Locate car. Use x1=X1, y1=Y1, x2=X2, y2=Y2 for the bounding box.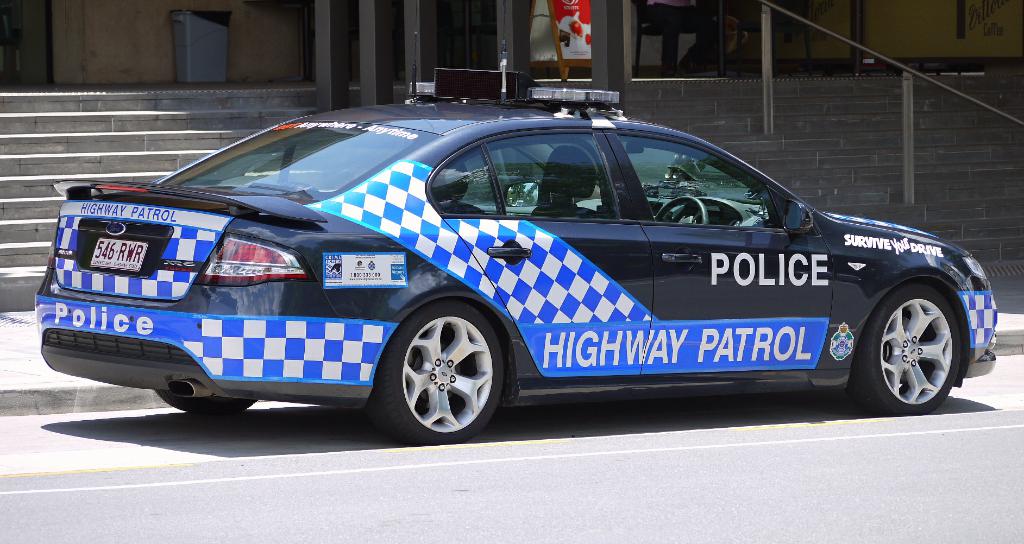
x1=31, y1=35, x2=1002, y2=448.
